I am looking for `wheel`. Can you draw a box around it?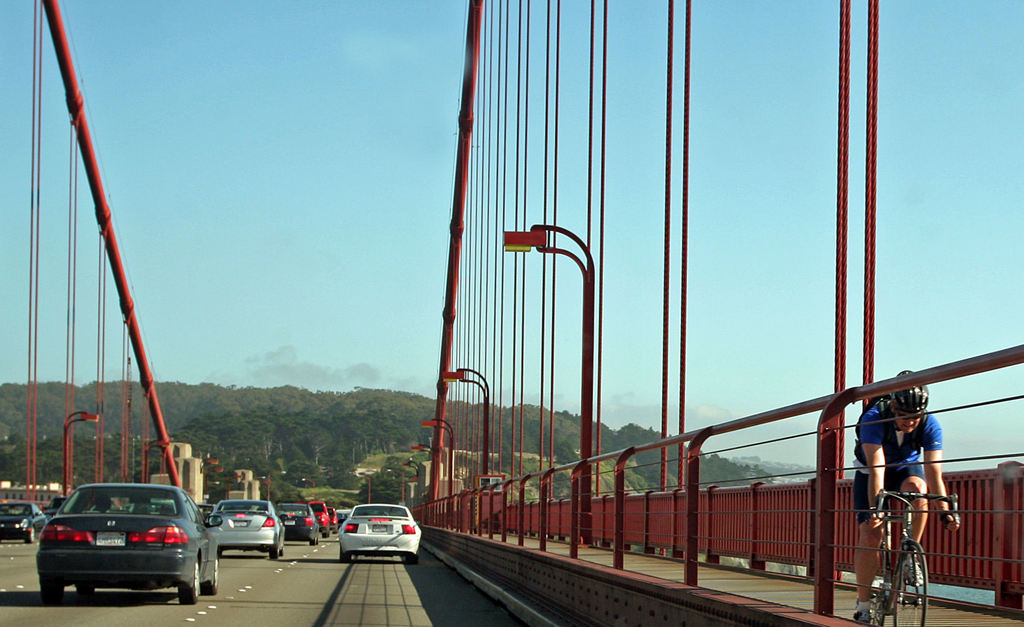
Sure, the bounding box is bbox(406, 552, 422, 566).
